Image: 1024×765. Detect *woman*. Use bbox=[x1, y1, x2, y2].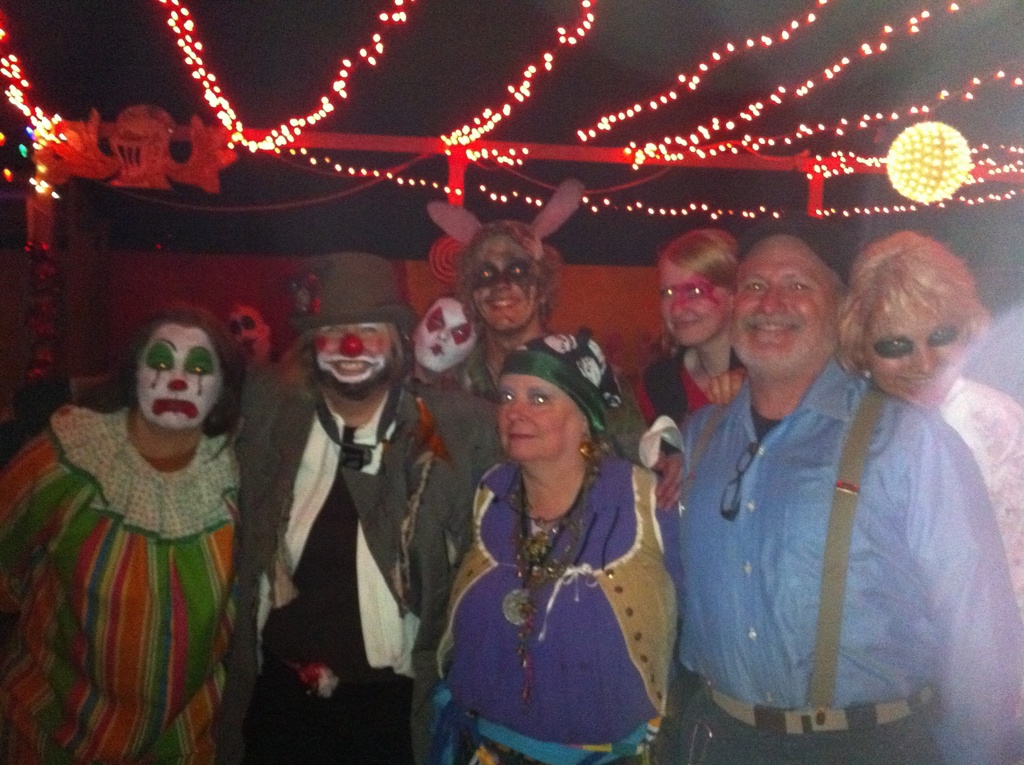
bbox=[3, 309, 243, 764].
